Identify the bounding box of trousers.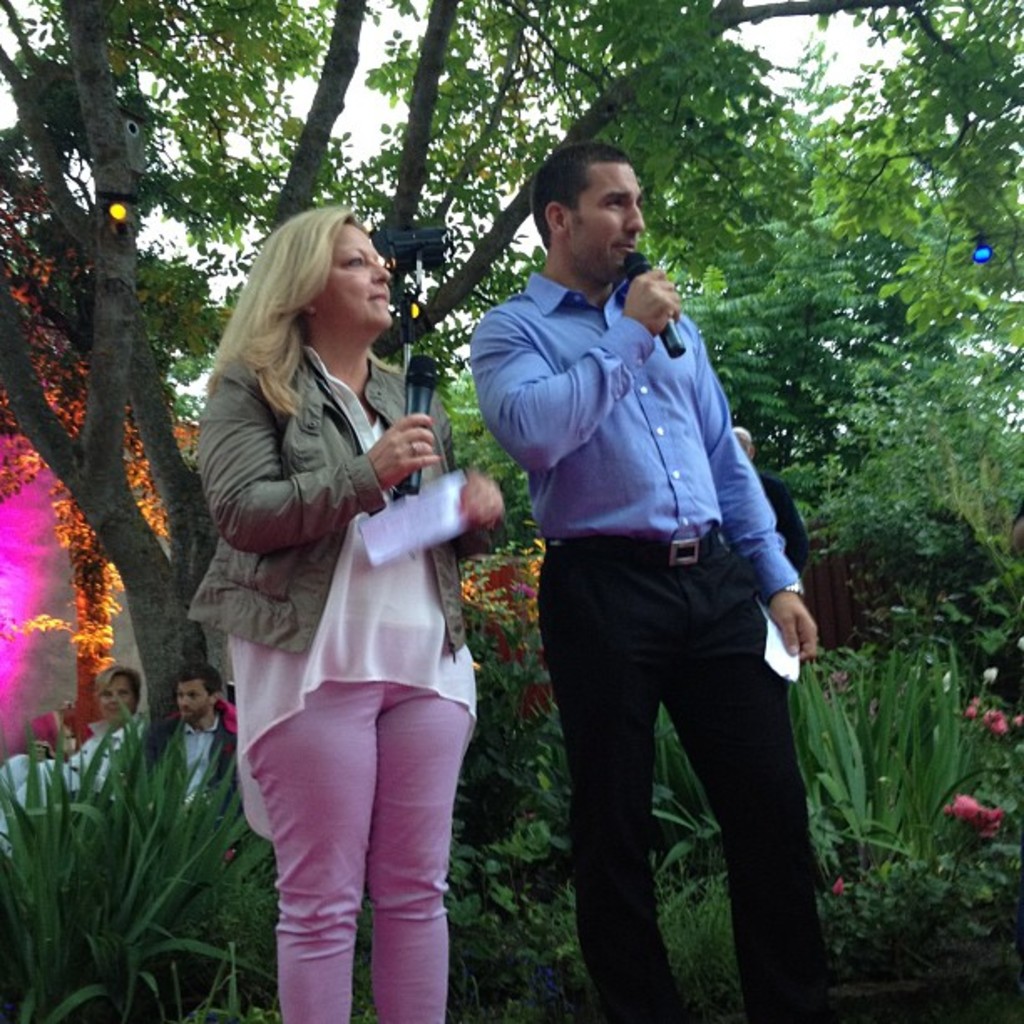
(248, 621, 479, 1022).
